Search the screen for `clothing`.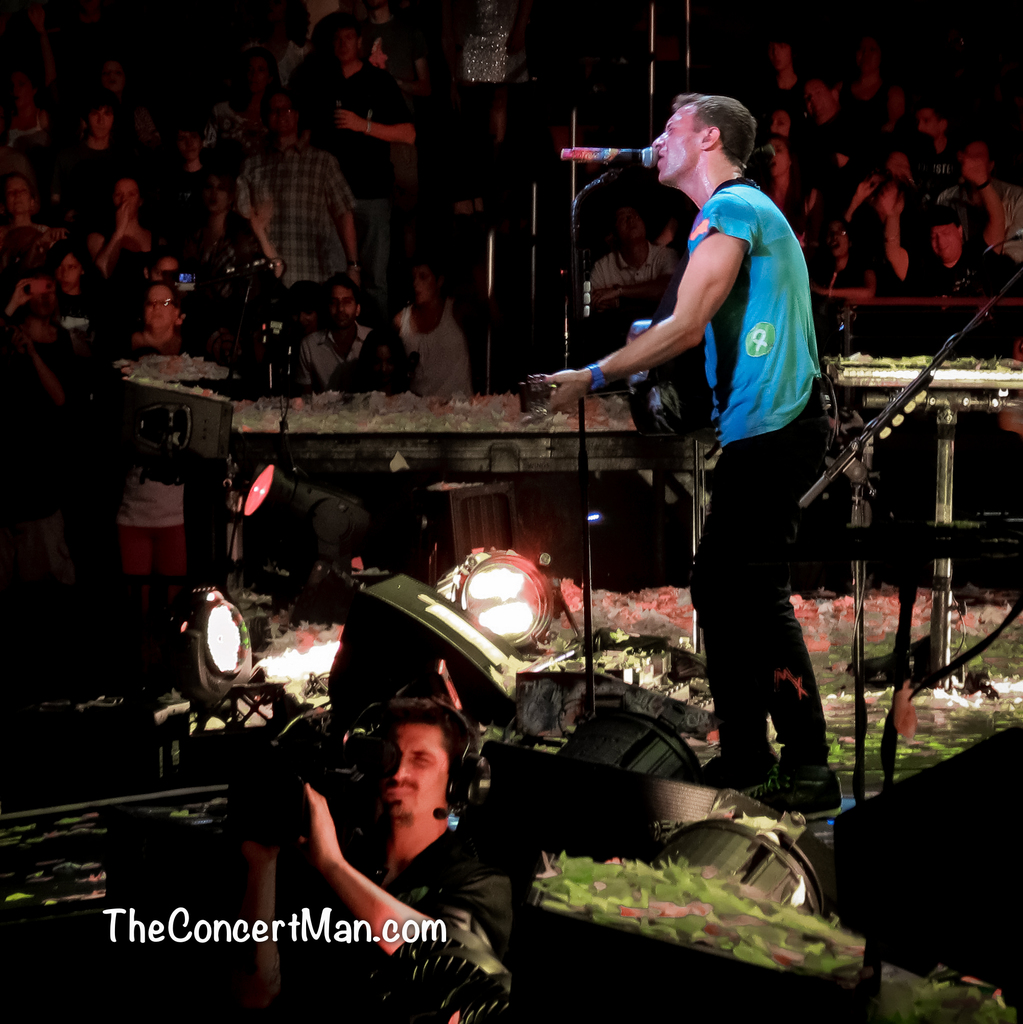
Found at (765, 77, 816, 130).
